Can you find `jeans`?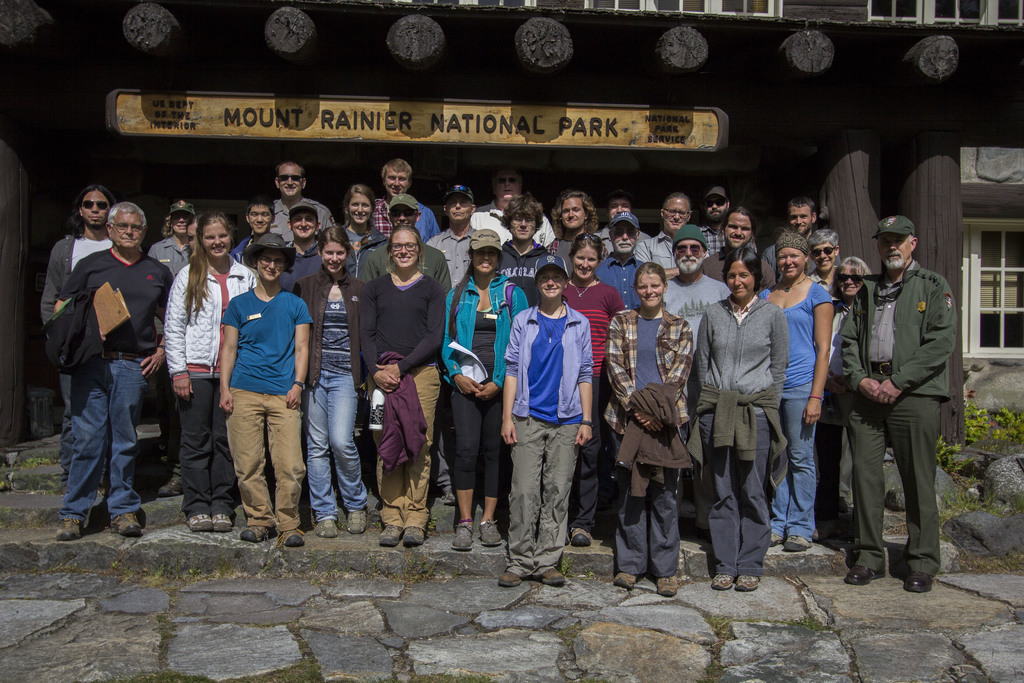
Yes, bounding box: Rect(504, 414, 579, 573).
